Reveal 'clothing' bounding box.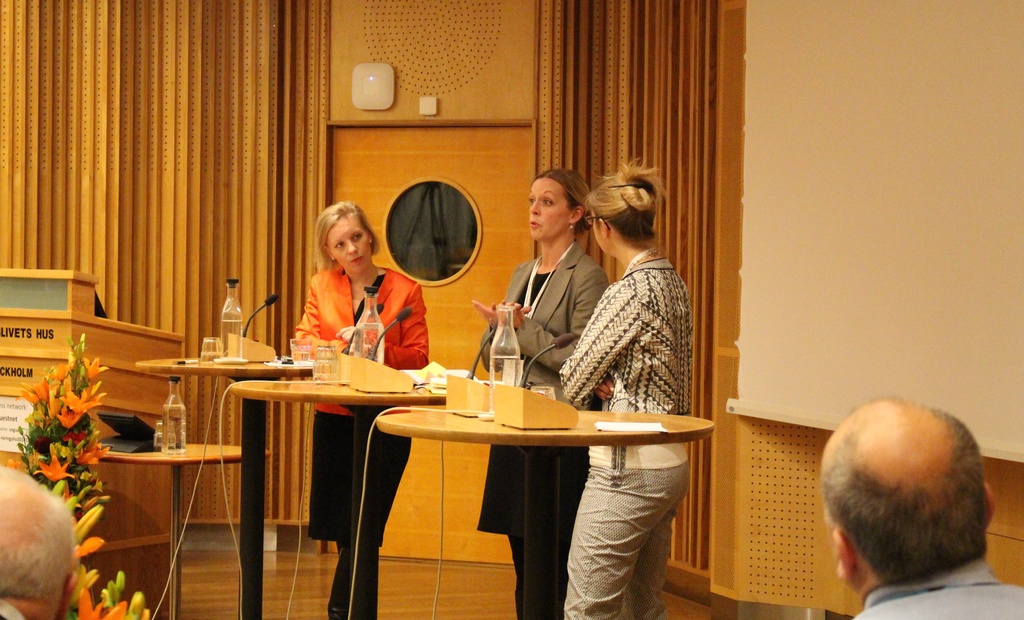
Revealed: 290,263,430,619.
